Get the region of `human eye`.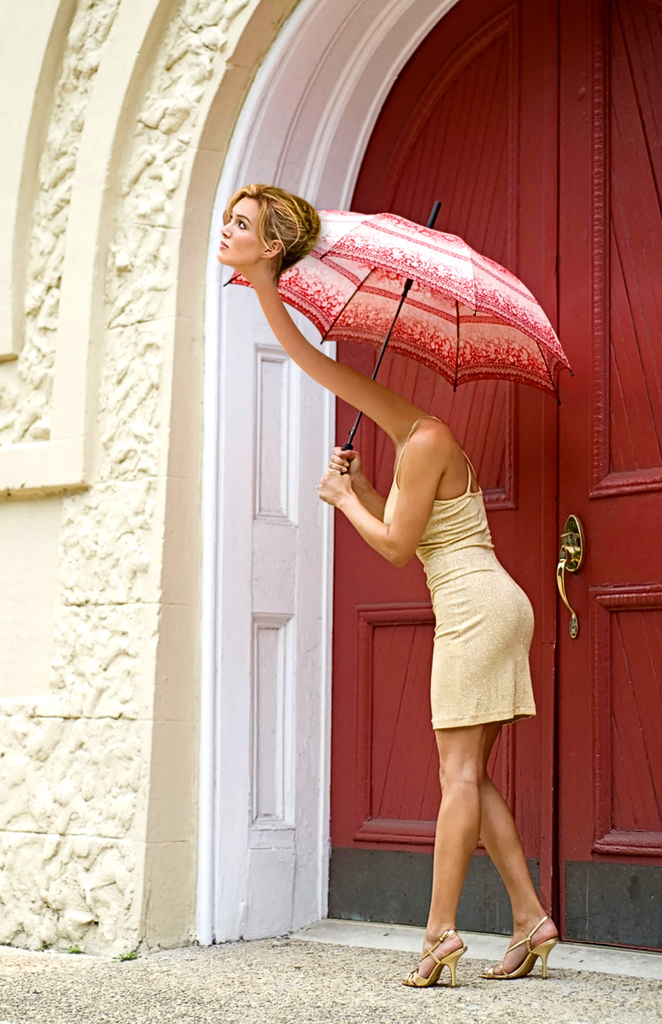
locate(237, 217, 249, 230).
